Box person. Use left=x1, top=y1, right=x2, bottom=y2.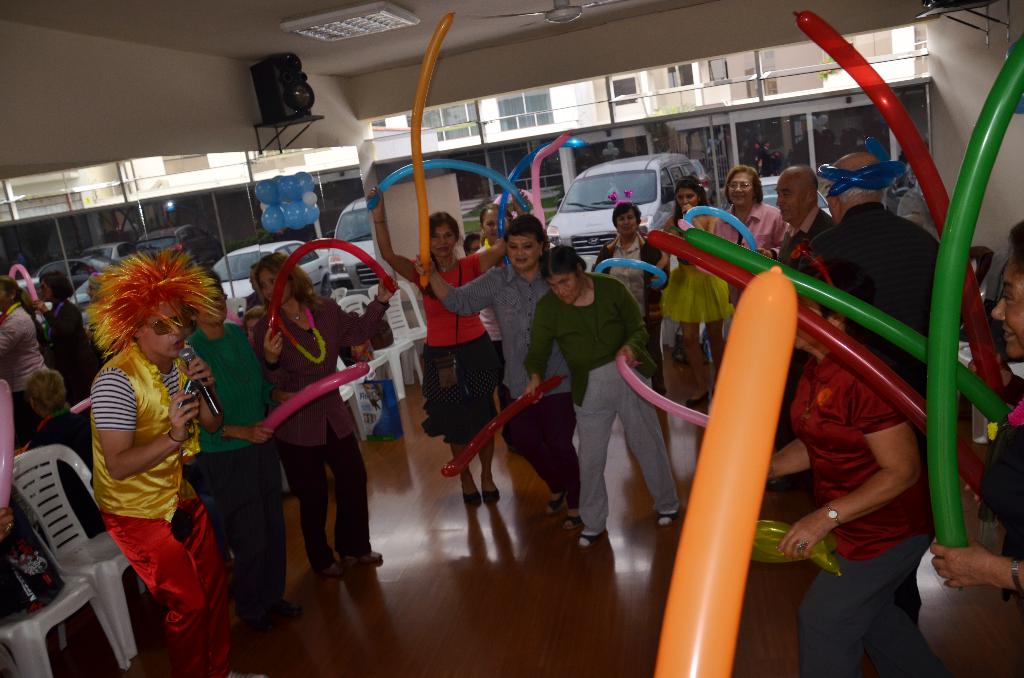
left=773, top=160, right=842, bottom=271.
